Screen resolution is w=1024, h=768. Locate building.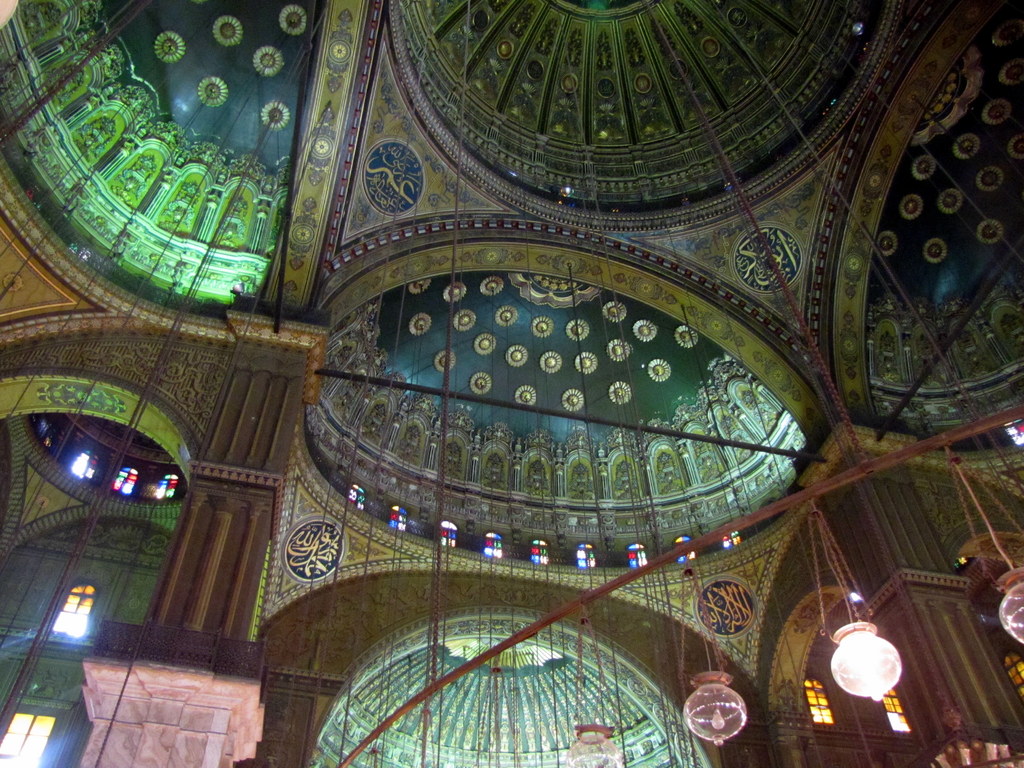
BBox(0, 0, 1023, 767).
